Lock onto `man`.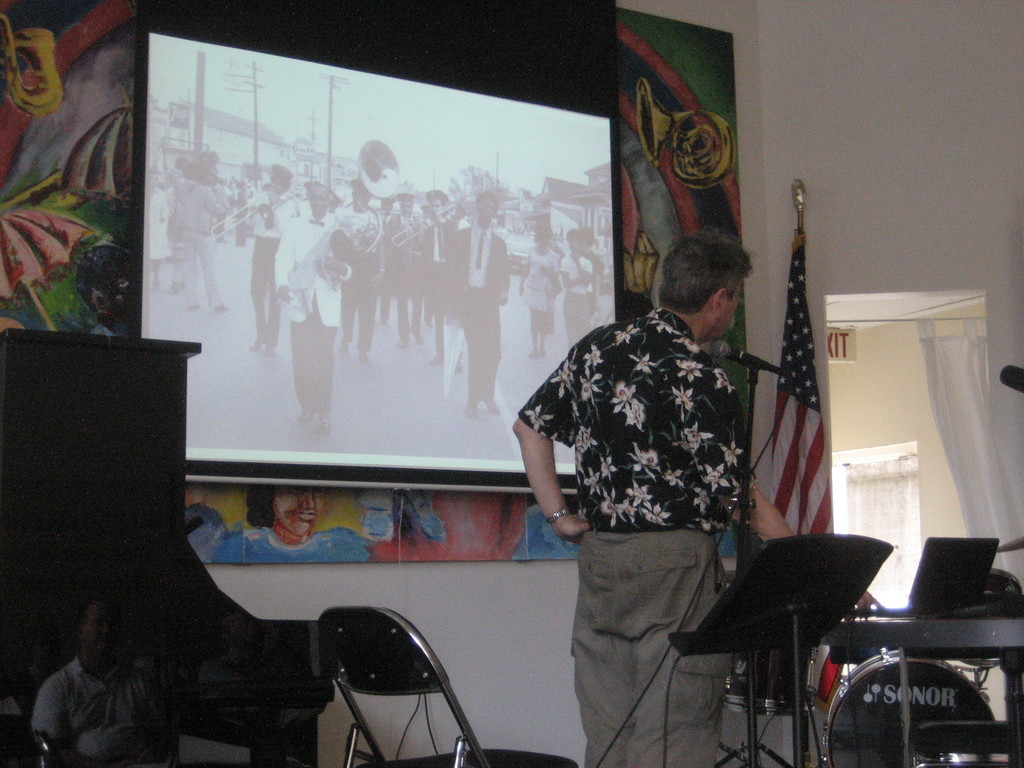
Locked: {"left": 515, "top": 242, "right": 789, "bottom": 733}.
